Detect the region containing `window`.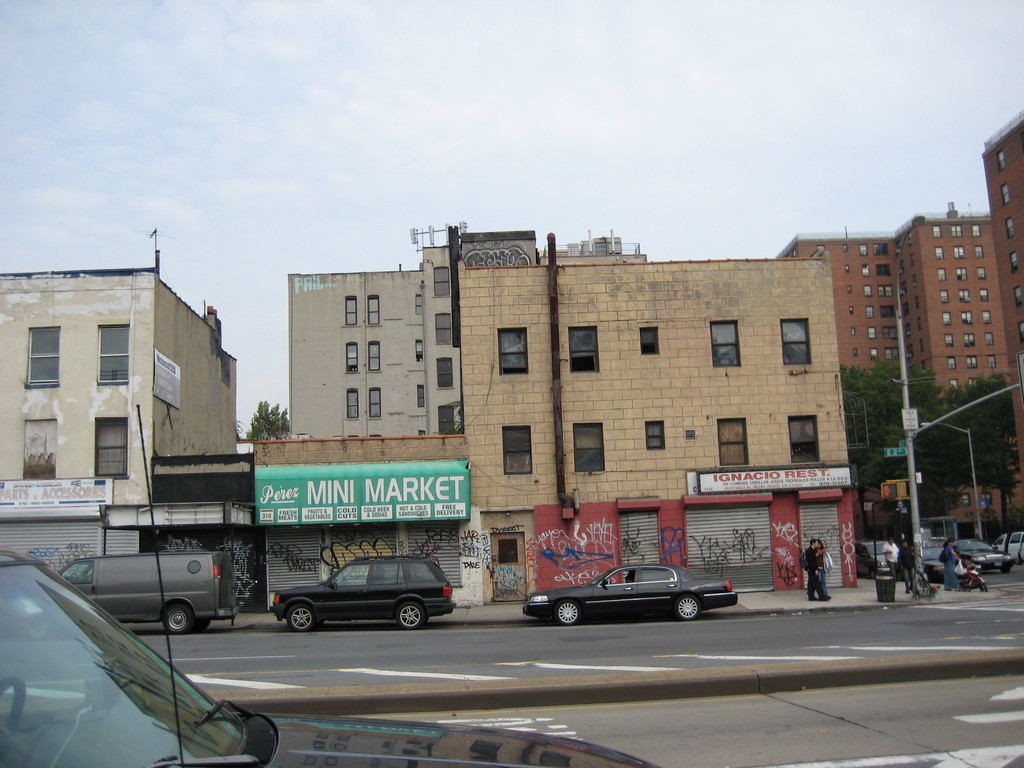
bbox(941, 312, 952, 326).
